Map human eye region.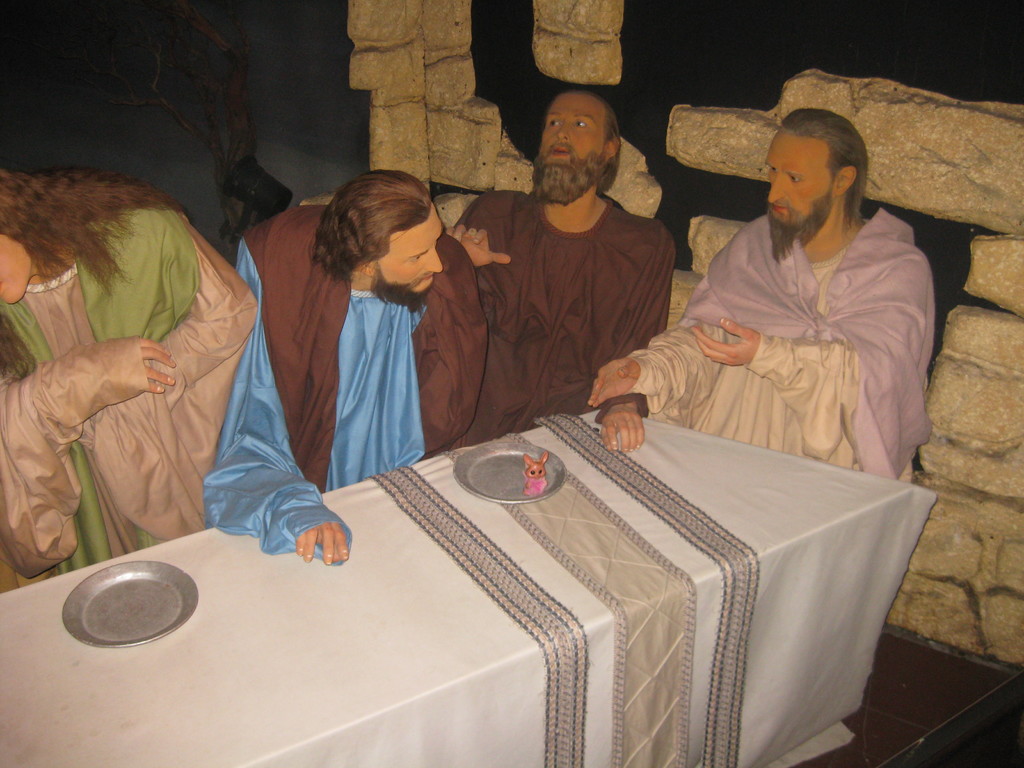
Mapped to [x1=548, y1=116, x2=562, y2=128].
